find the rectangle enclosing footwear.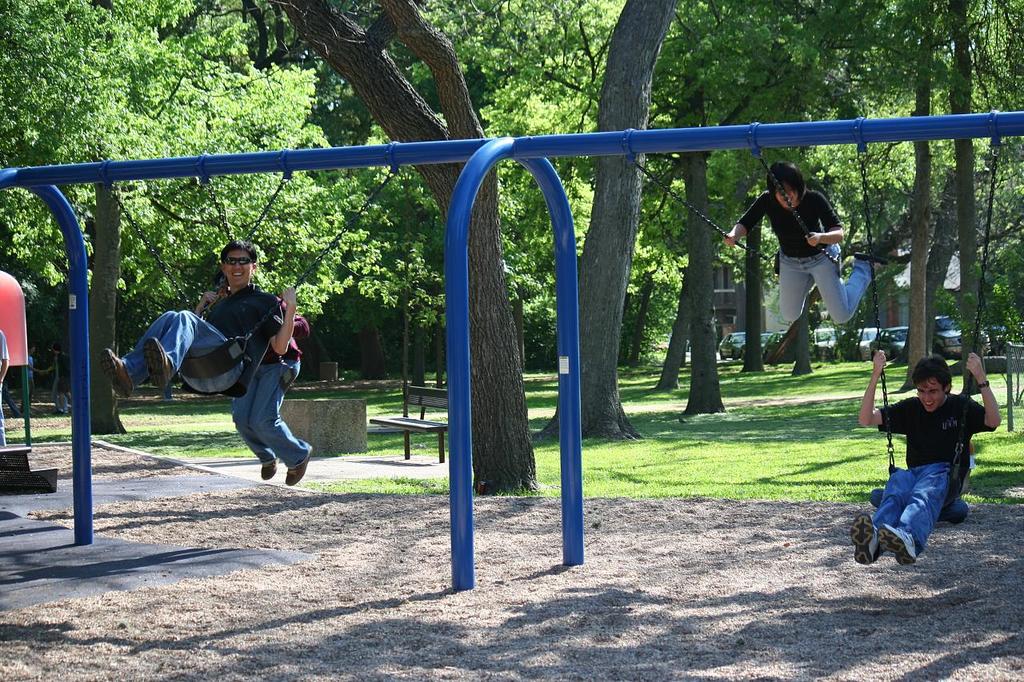
pyautogui.locateOnScreen(847, 515, 878, 568).
